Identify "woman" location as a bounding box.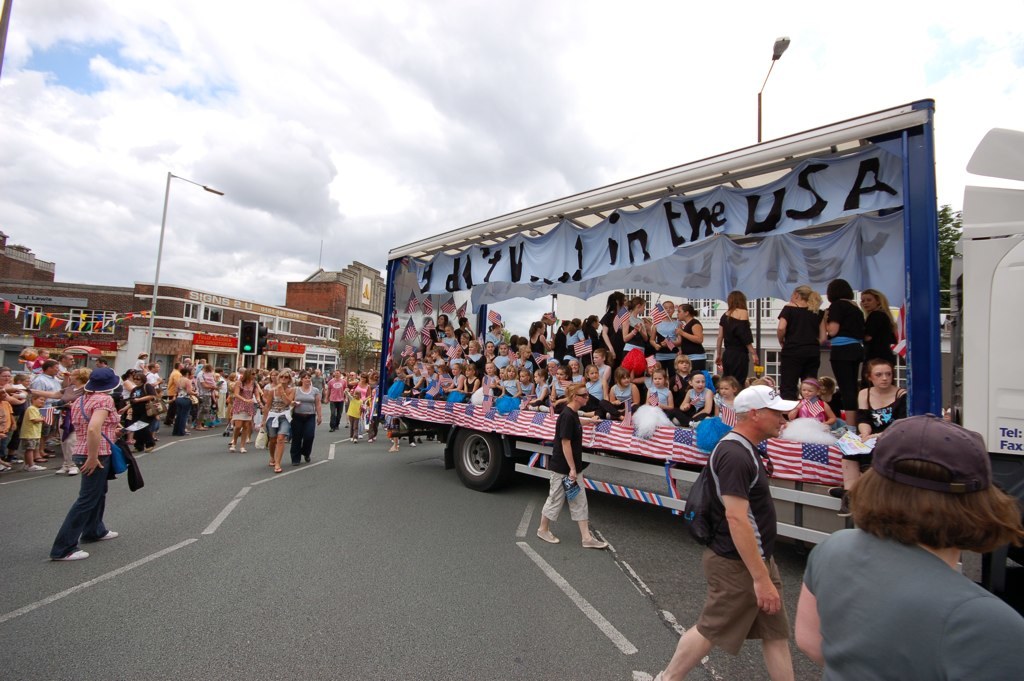
select_region(863, 293, 901, 373).
